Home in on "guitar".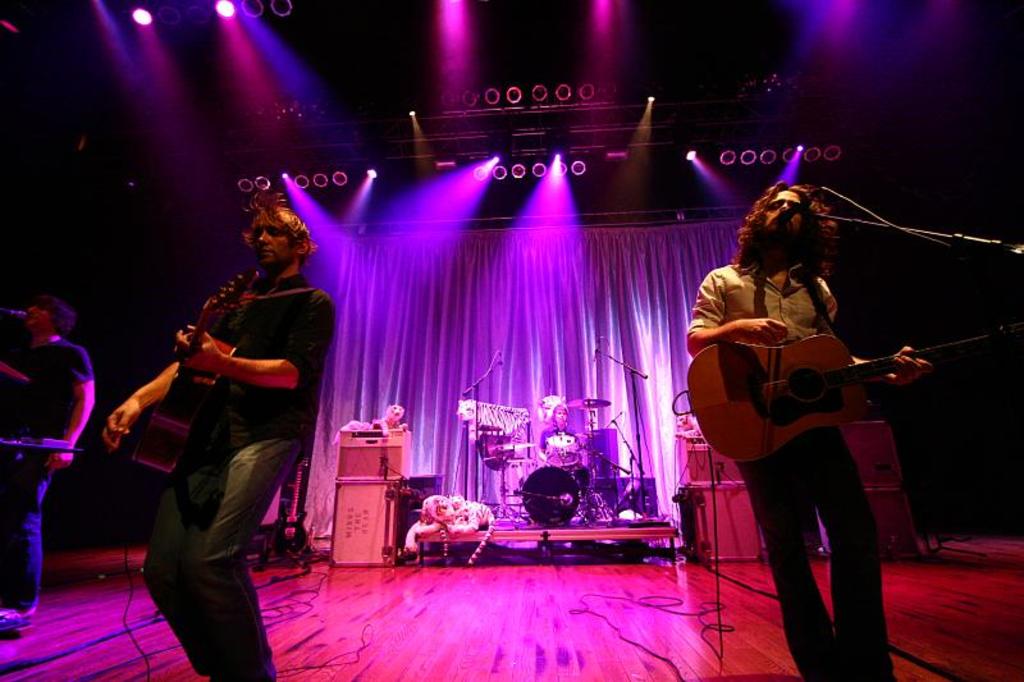
Homed in at [684, 303, 972, 467].
